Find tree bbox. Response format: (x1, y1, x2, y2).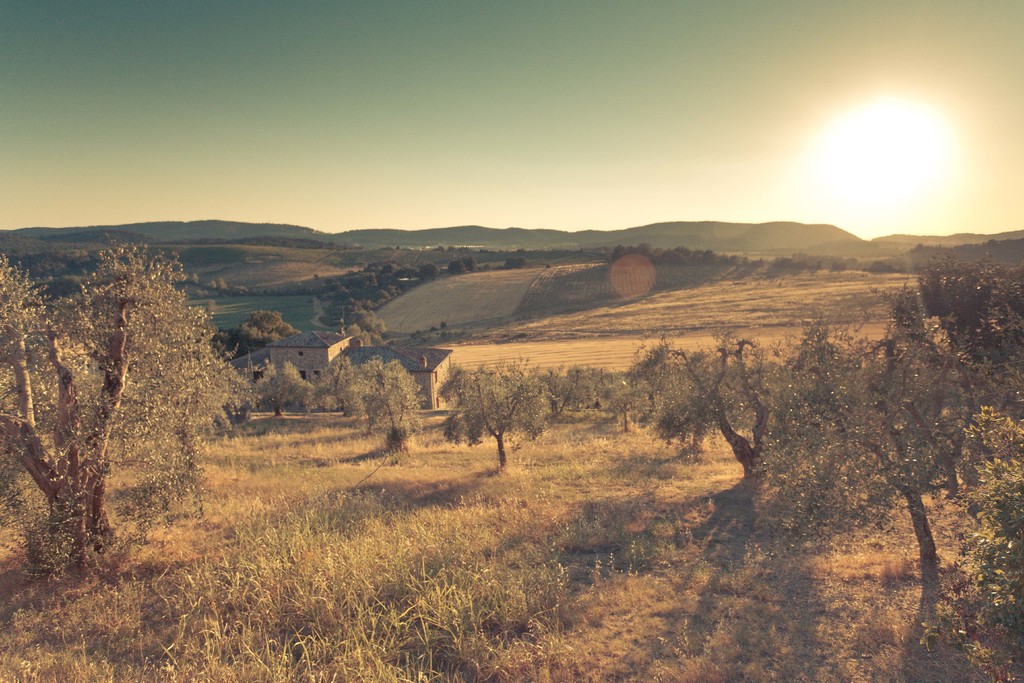
(376, 360, 426, 454).
